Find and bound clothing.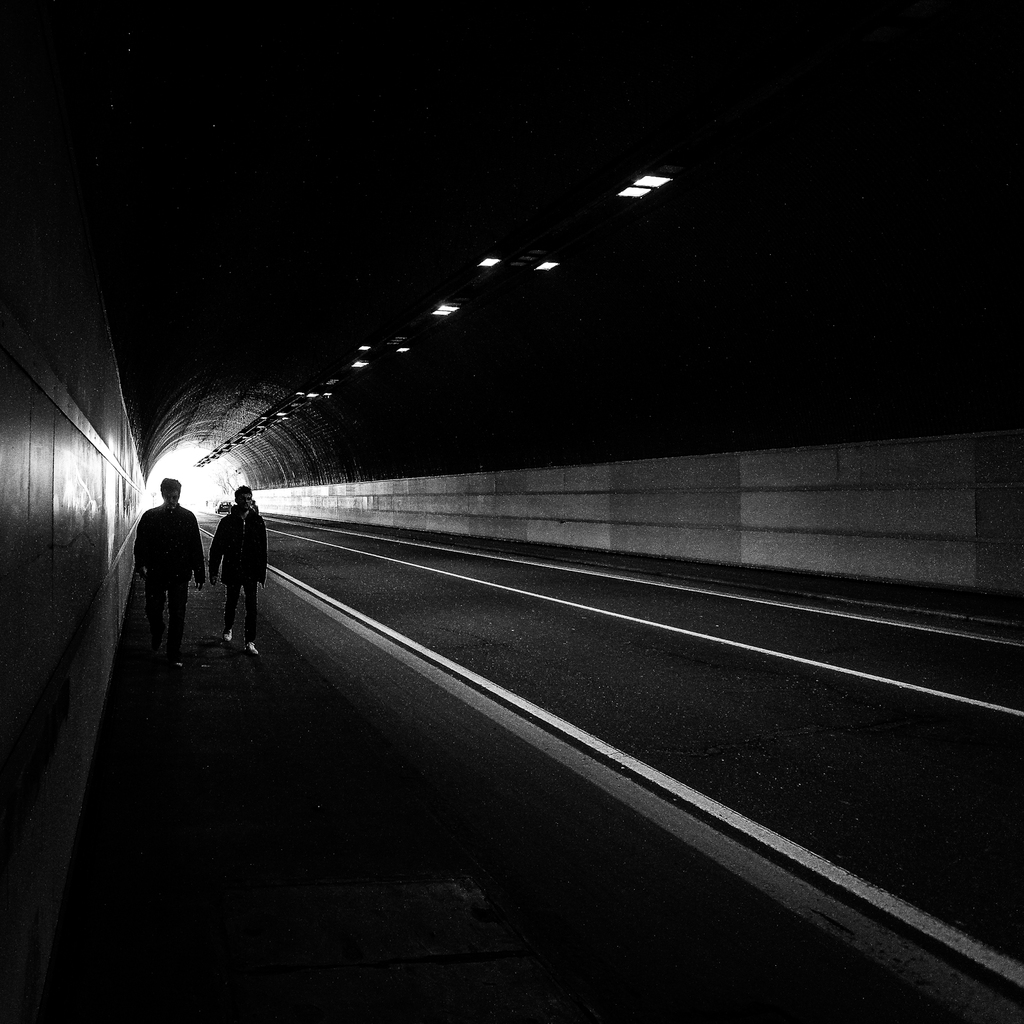
Bound: (109, 488, 206, 630).
